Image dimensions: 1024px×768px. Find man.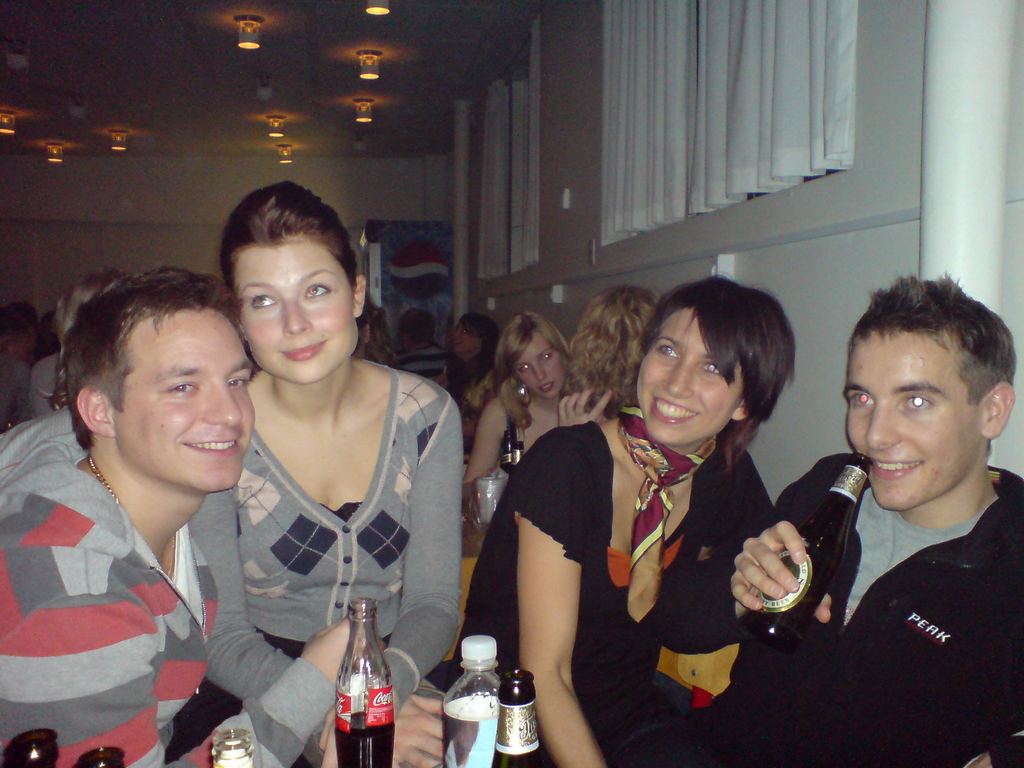
[x1=0, y1=264, x2=350, y2=767].
